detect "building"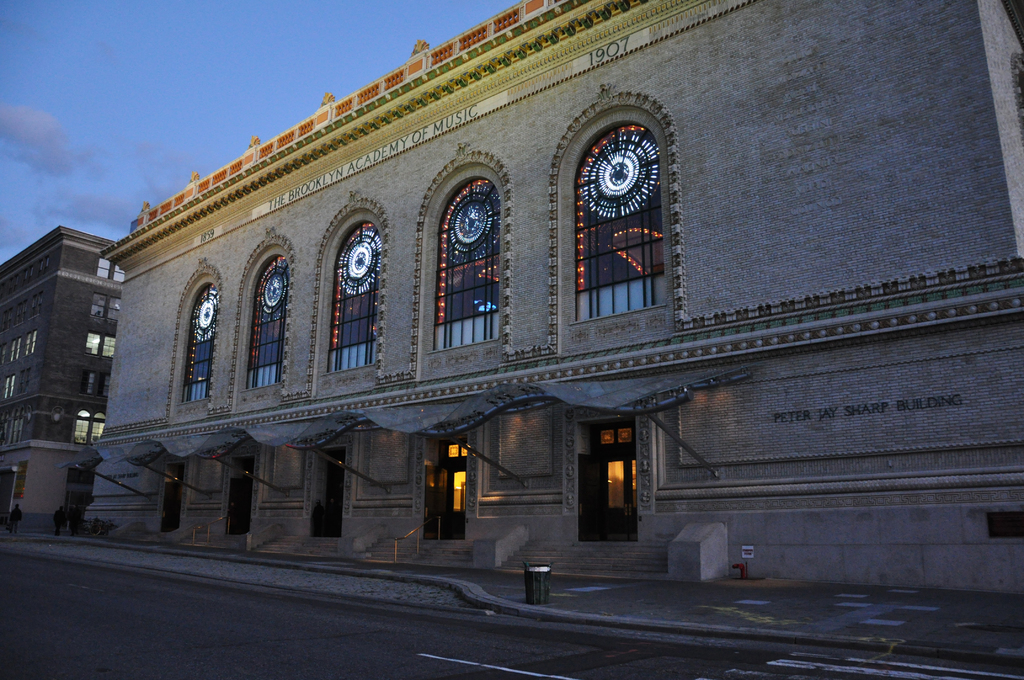
bbox=(0, 223, 126, 530)
